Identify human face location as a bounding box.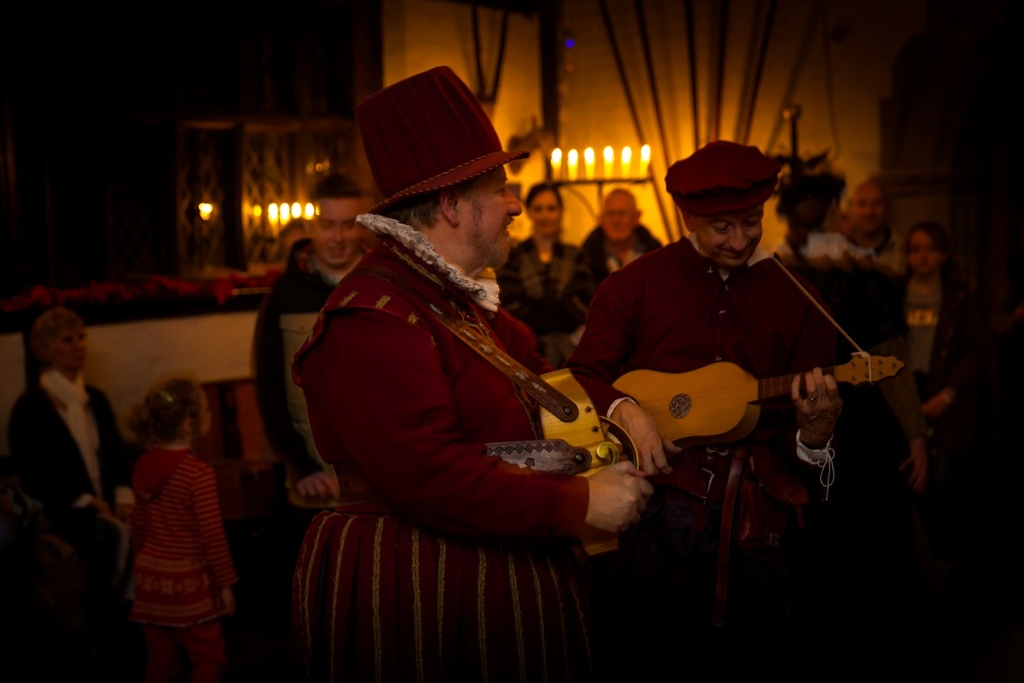
l=911, t=228, r=938, b=276.
